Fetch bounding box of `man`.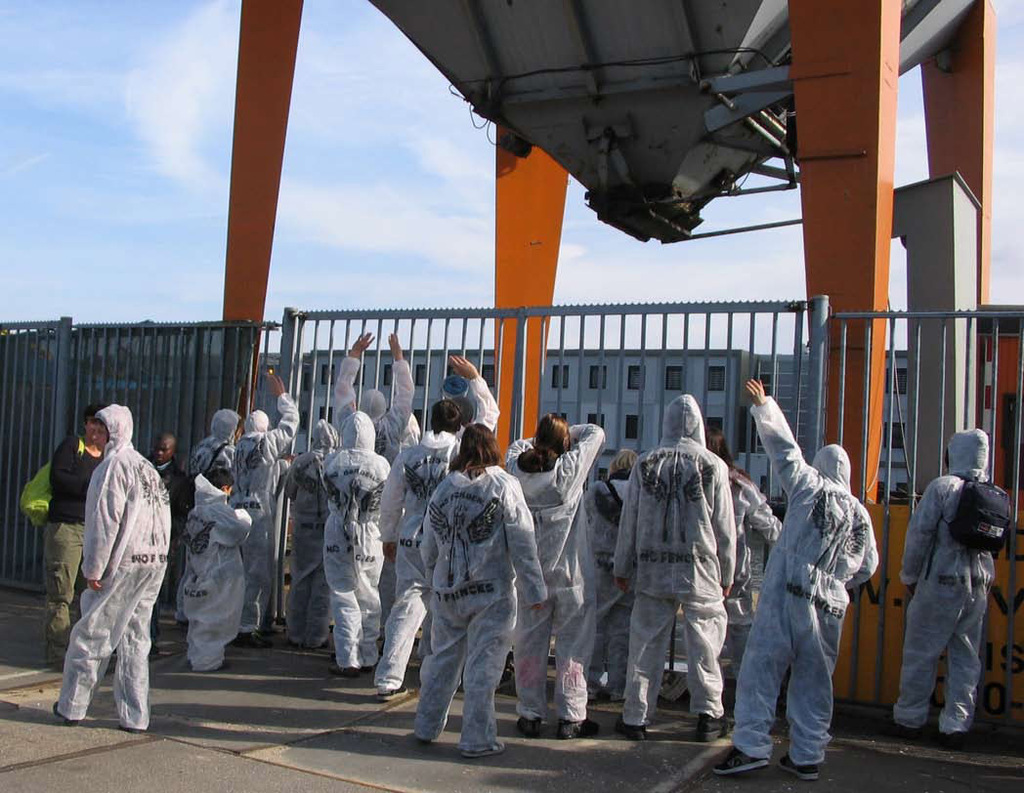
Bbox: (230, 380, 317, 640).
